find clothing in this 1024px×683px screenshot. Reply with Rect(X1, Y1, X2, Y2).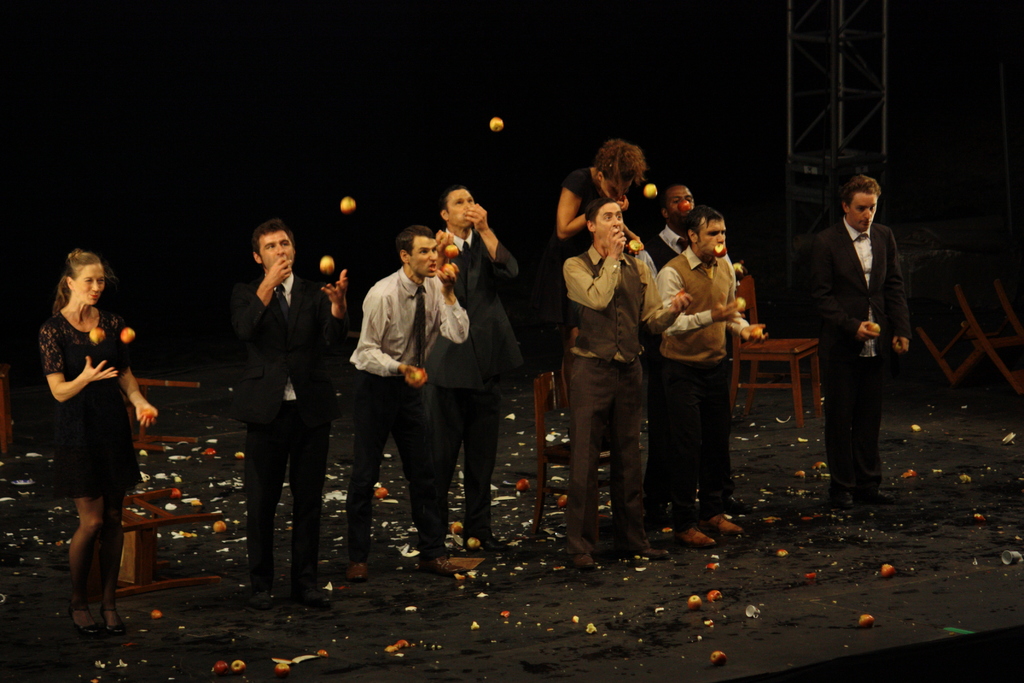
Rect(348, 259, 476, 567).
